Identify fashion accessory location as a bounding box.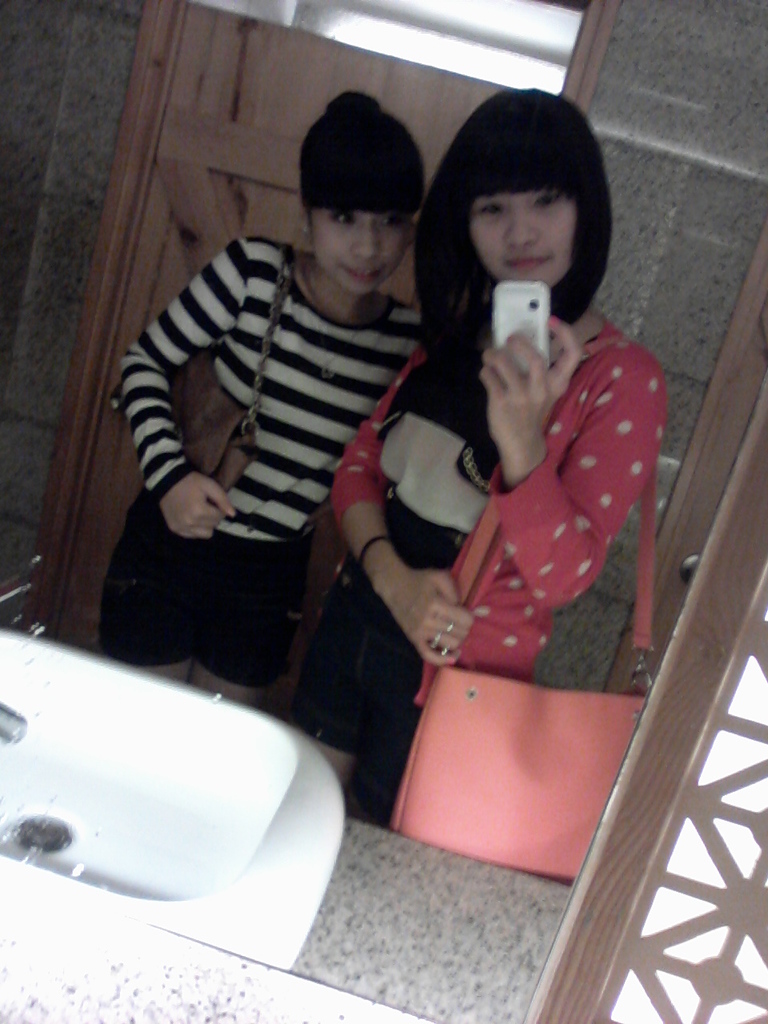
361:538:393:570.
